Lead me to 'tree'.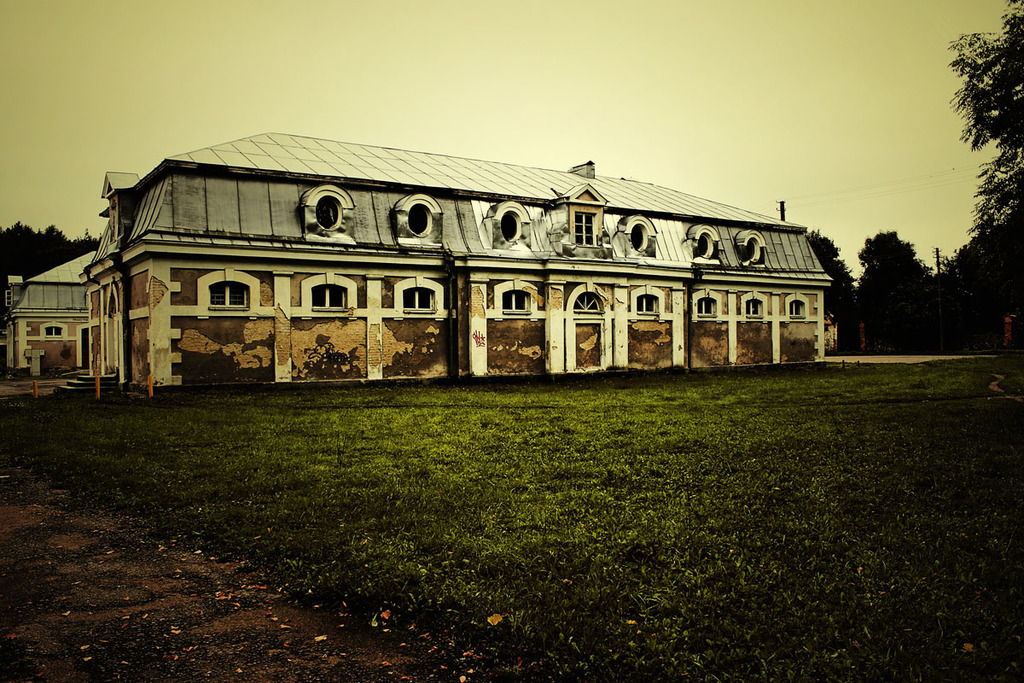
Lead to region(940, 207, 1023, 346).
